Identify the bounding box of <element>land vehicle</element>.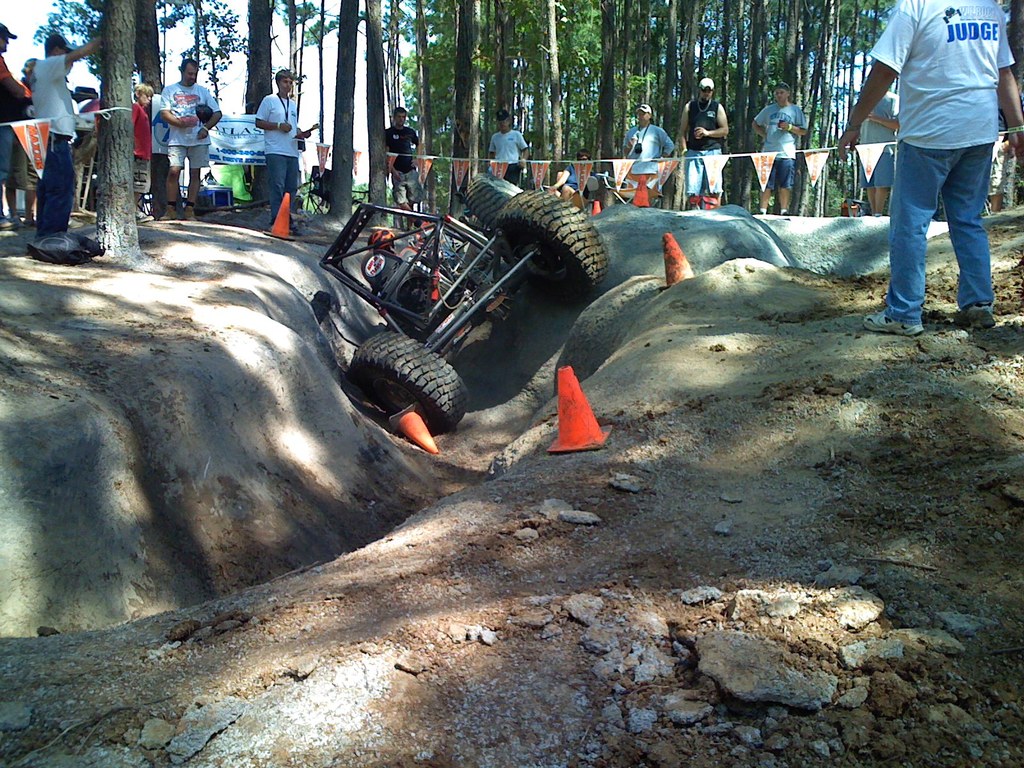
323,170,577,465.
